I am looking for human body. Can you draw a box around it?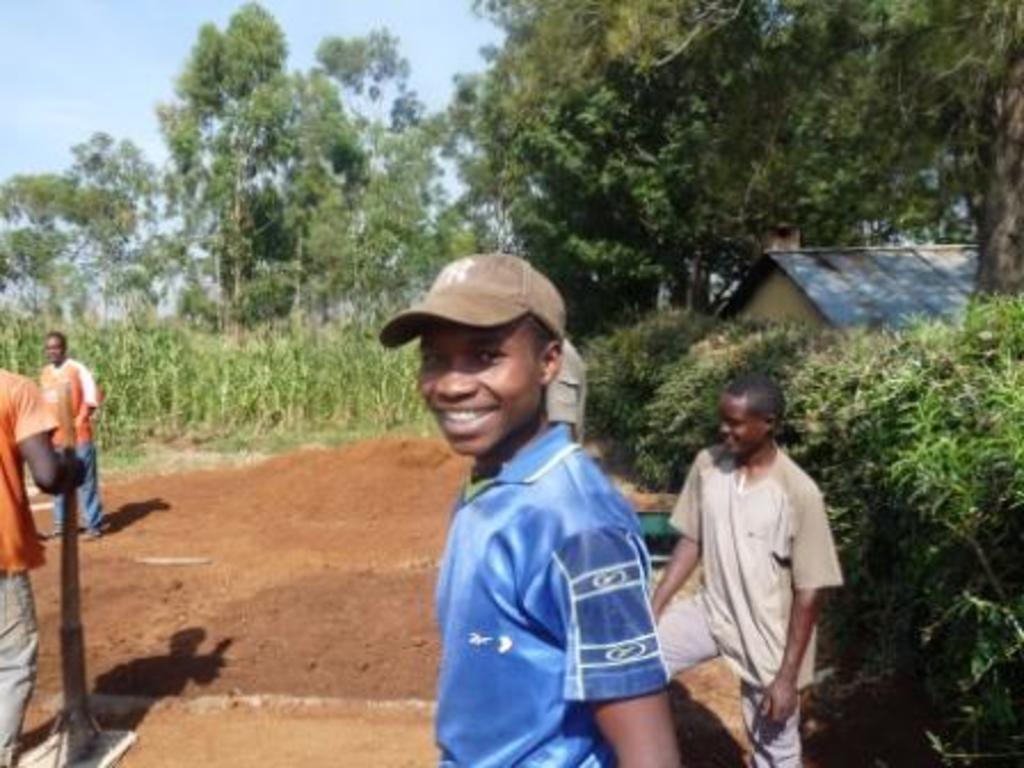
Sure, the bounding box is {"left": 430, "top": 423, "right": 681, "bottom": 766}.
